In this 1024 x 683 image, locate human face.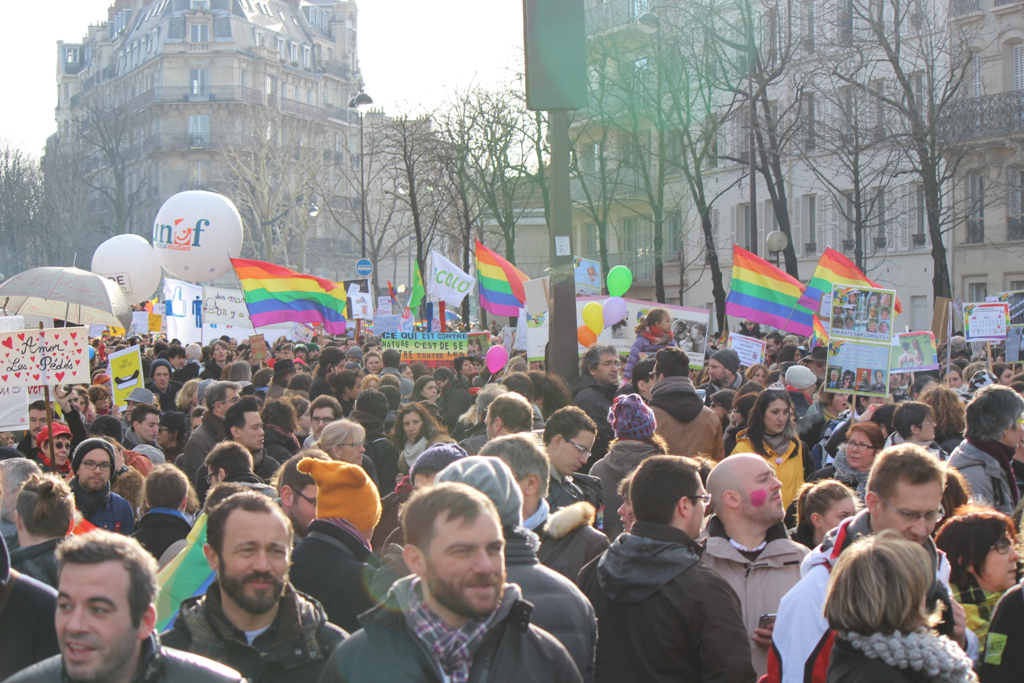
Bounding box: left=138, top=415, right=156, bottom=439.
